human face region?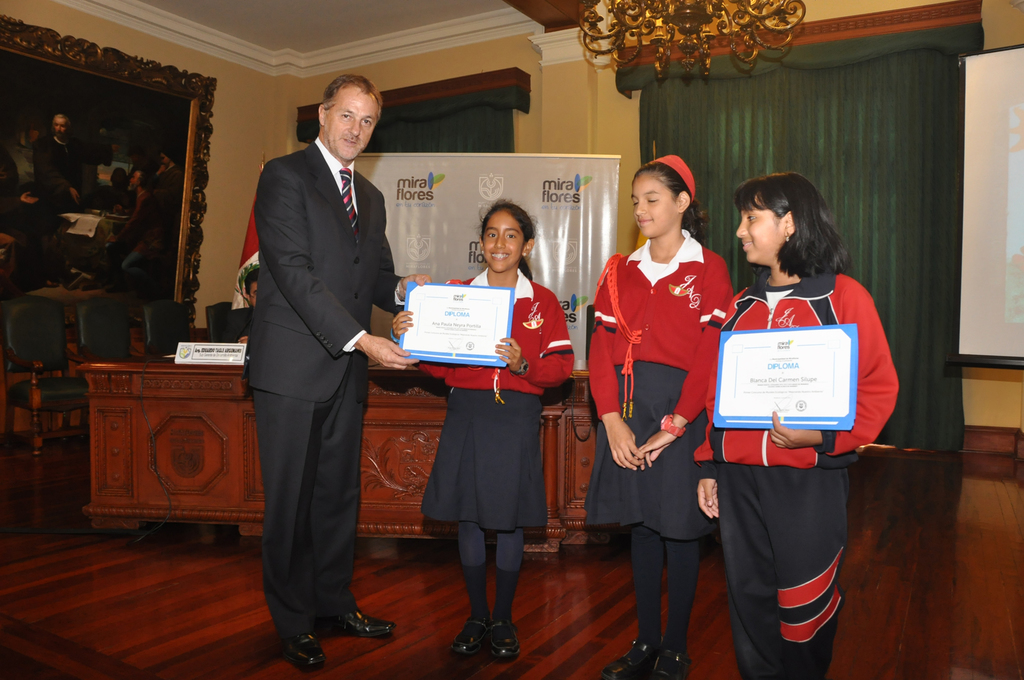
box=[733, 207, 785, 266]
